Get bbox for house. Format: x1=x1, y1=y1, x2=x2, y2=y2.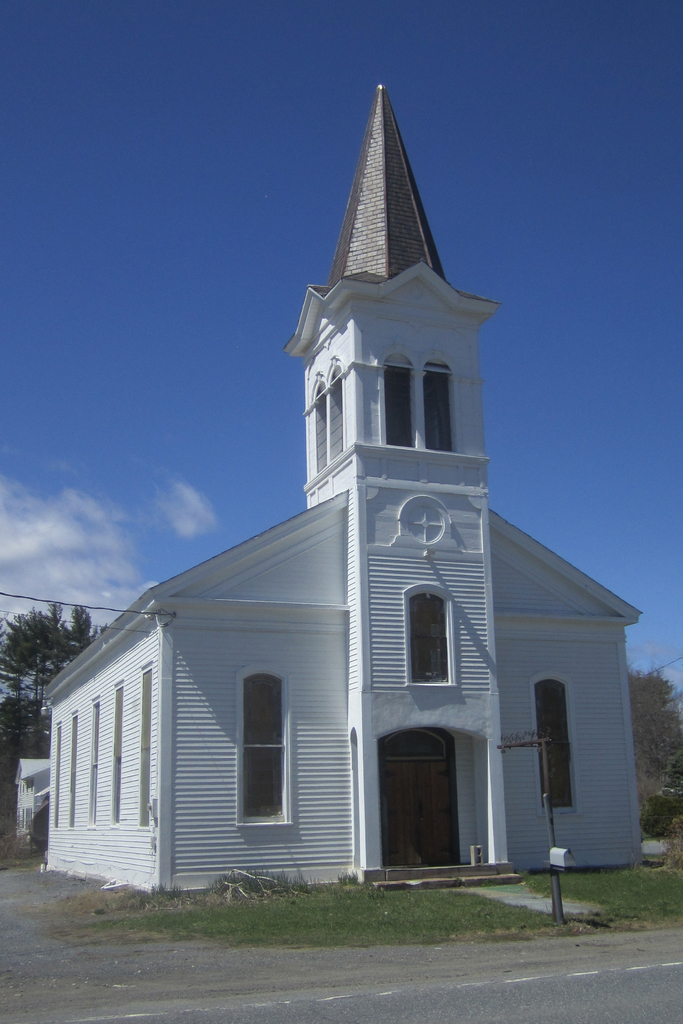
x1=46, y1=64, x2=647, y2=886.
